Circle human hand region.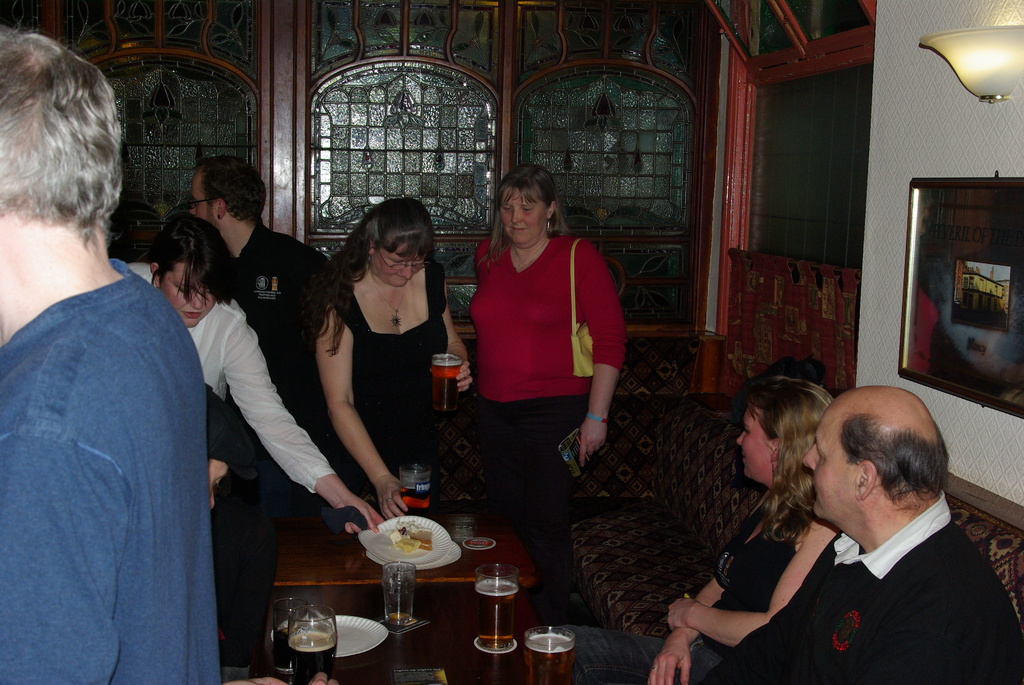
Region: bbox=[266, 669, 346, 684].
